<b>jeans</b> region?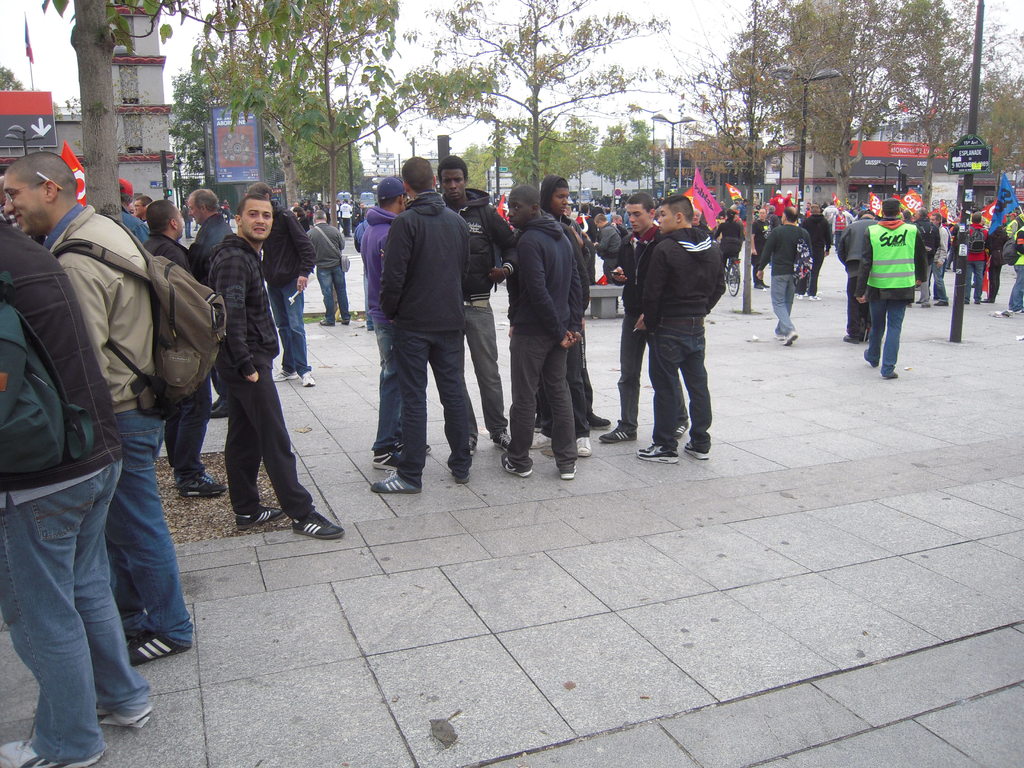
{"x1": 319, "y1": 262, "x2": 353, "y2": 323}
